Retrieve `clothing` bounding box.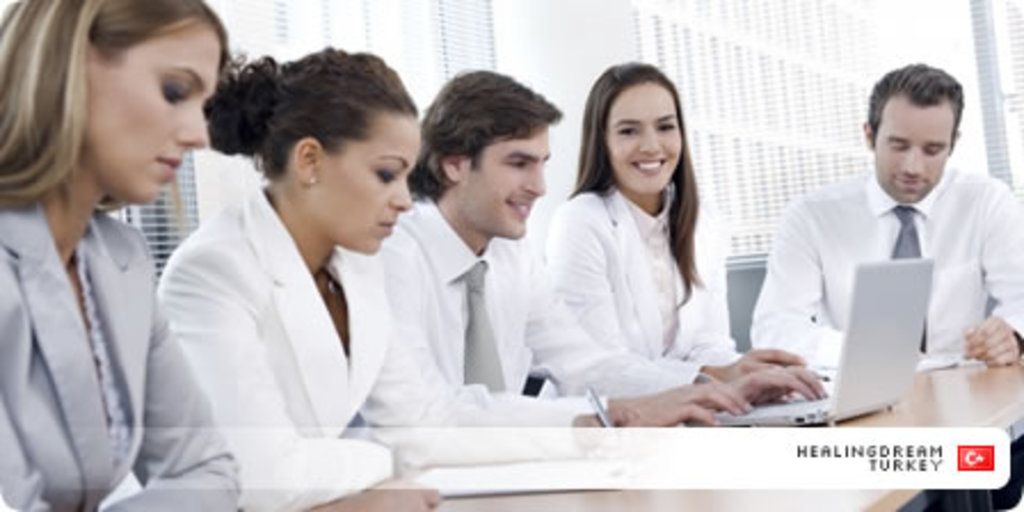
Bounding box: Rect(171, 183, 590, 496).
